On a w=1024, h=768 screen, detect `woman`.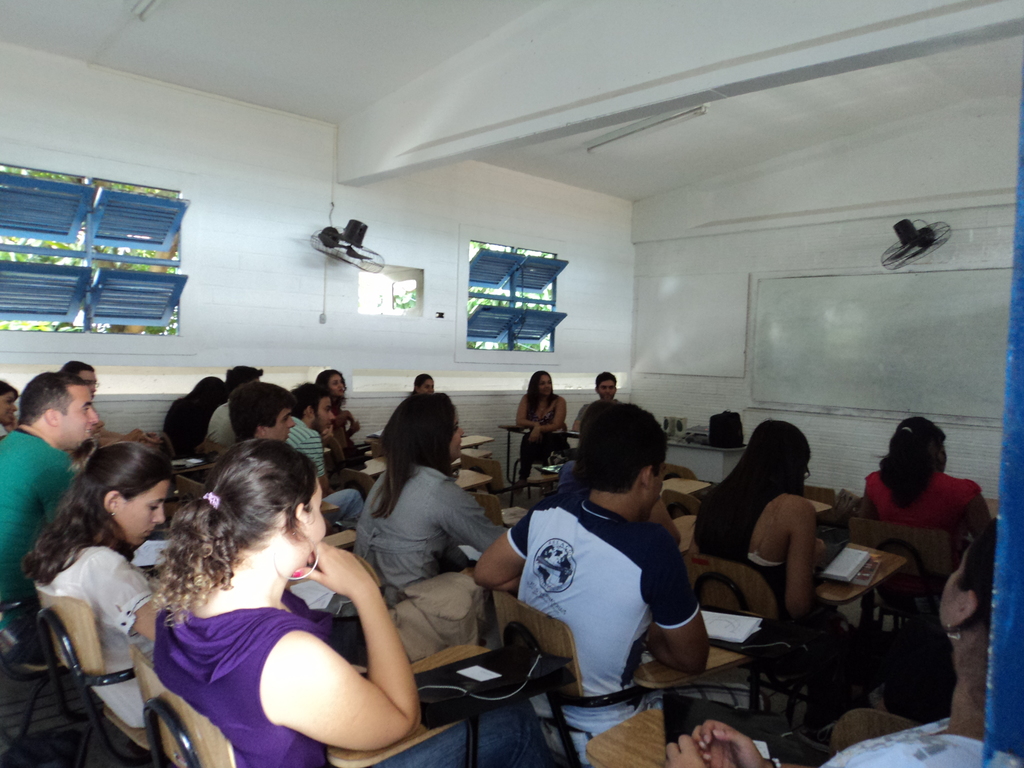
664, 521, 993, 767.
